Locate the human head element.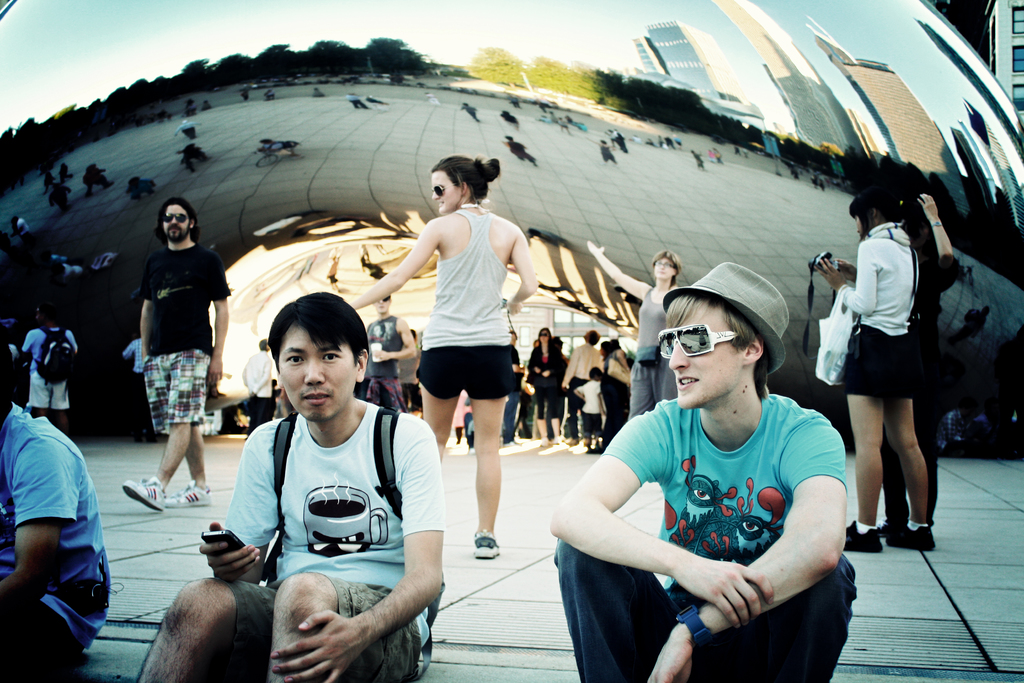
Element bbox: bbox=(154, 197, 202, 236).
